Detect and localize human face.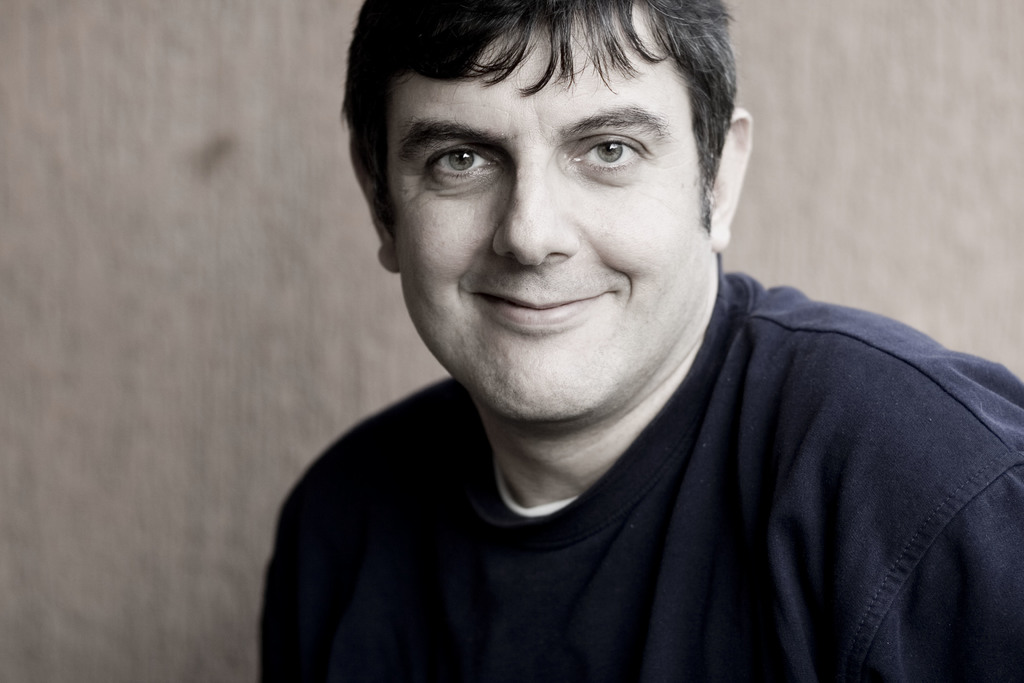
Localized at {"x1": 394, "y1": 0, "x2": 712, "y2": 429}.
